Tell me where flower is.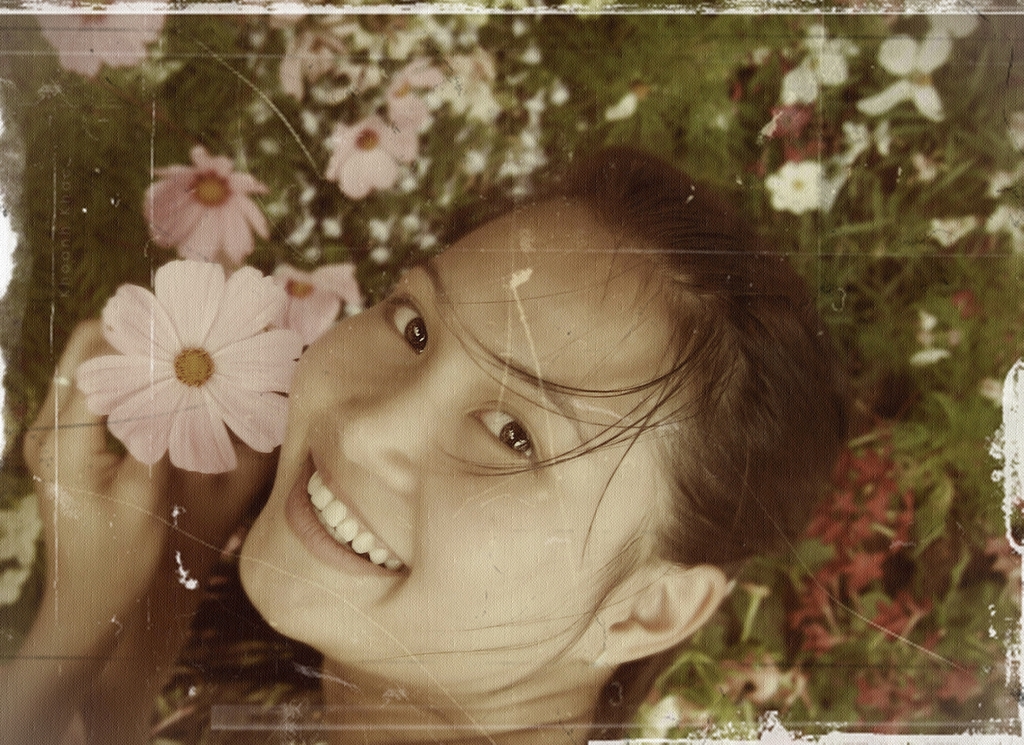
flower is at region(33, 7, 166, 75).
